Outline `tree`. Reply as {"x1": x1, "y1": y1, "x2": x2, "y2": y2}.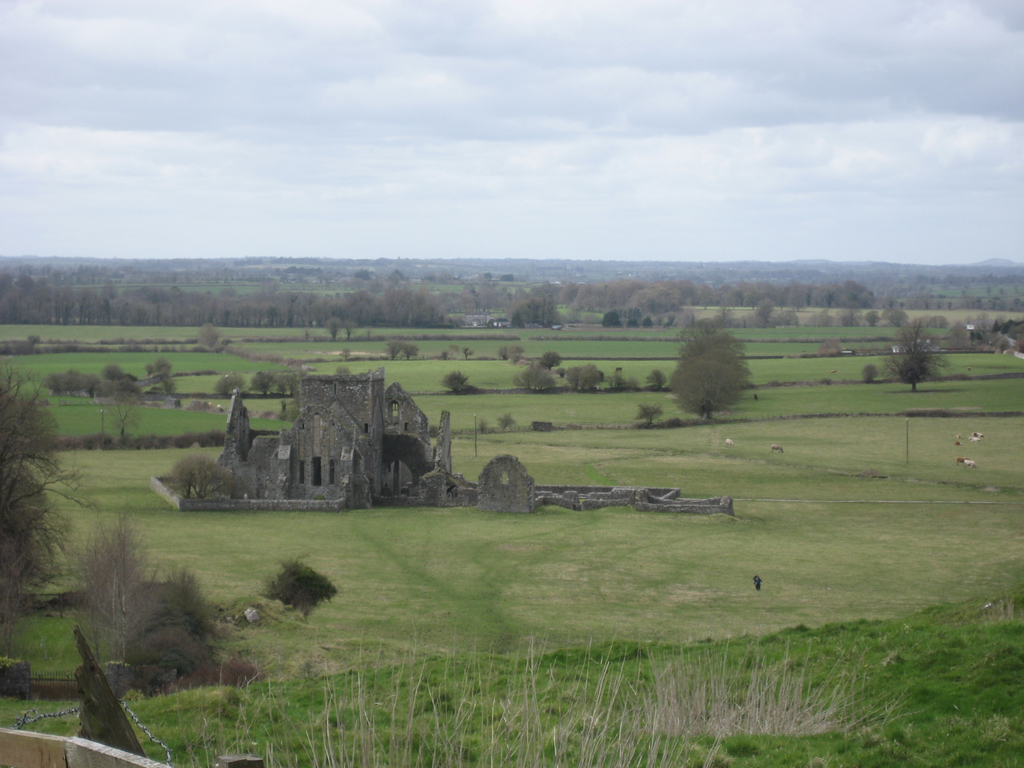
{"x1": 779, "y1": 278, "x2": 806, "y2": 307}.
